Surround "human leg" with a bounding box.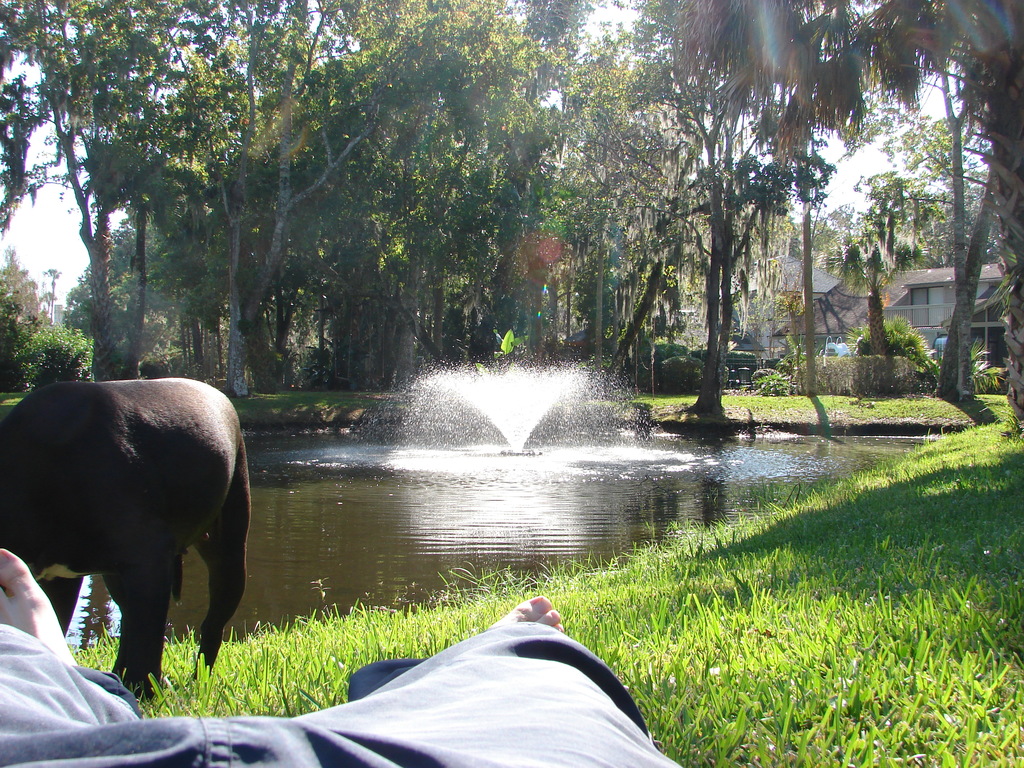
(283,593,680,767).
